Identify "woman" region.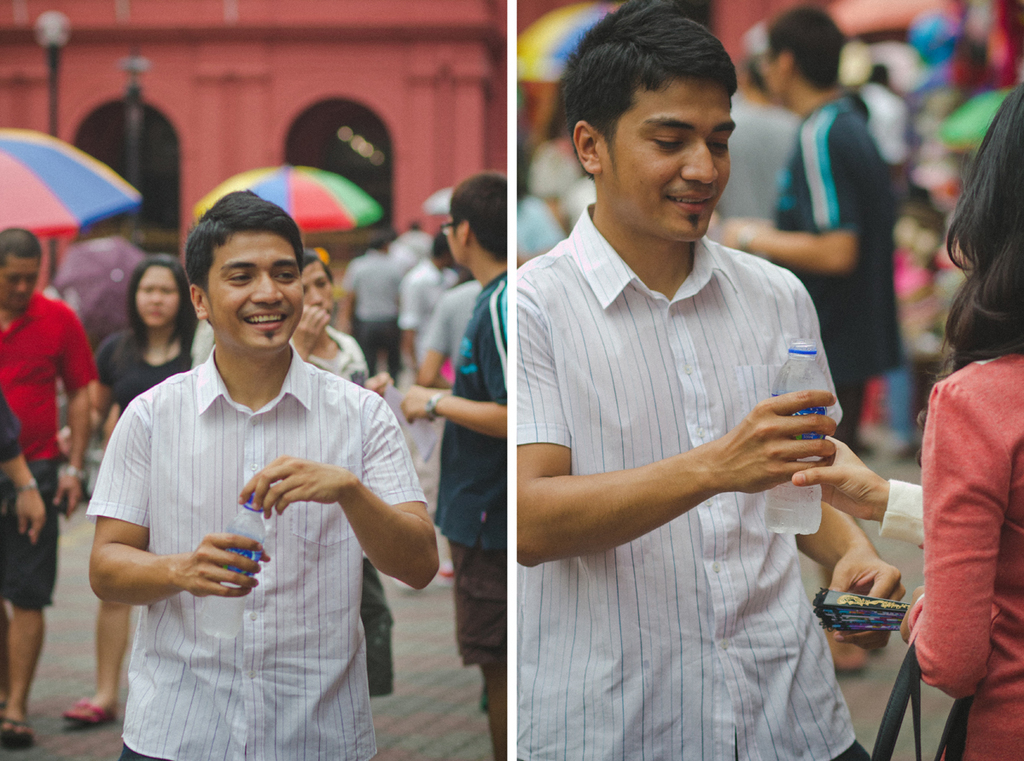
Region: x1=61 y1=258 x2=194 y2=725.
